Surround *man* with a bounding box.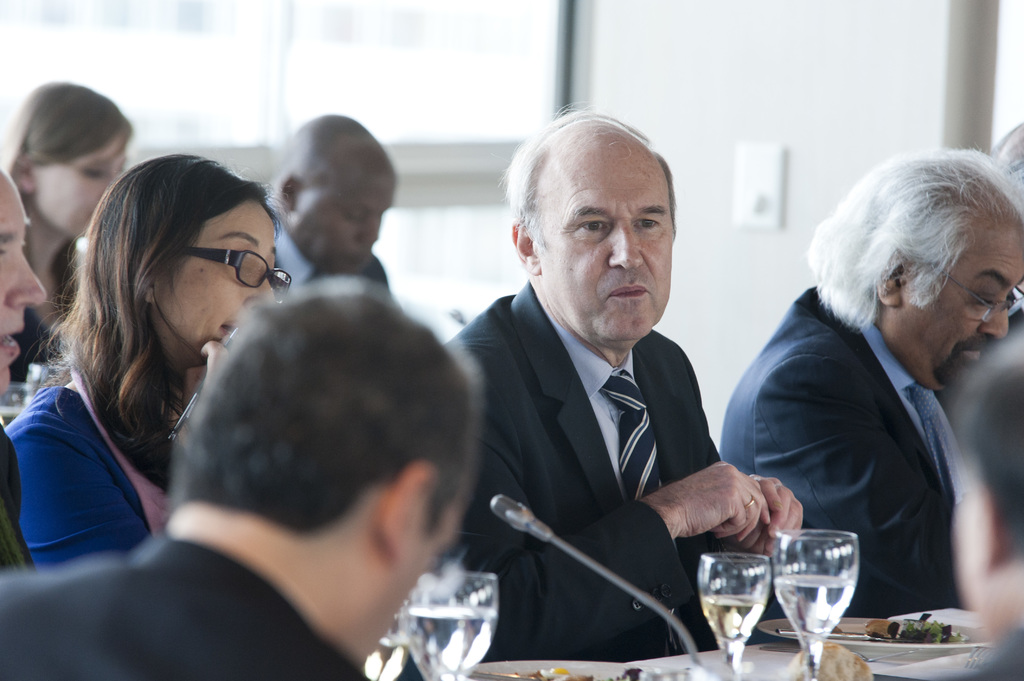
<box>449,123,787,673</box>.
